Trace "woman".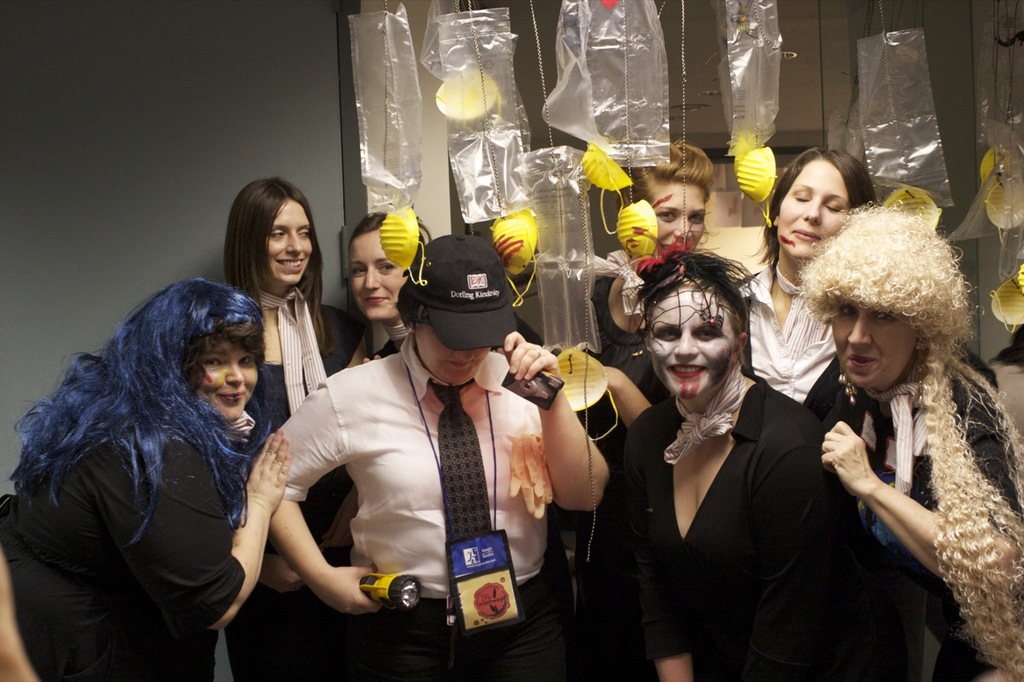
Traced to <region>338, 199, 426, 368</region>.
